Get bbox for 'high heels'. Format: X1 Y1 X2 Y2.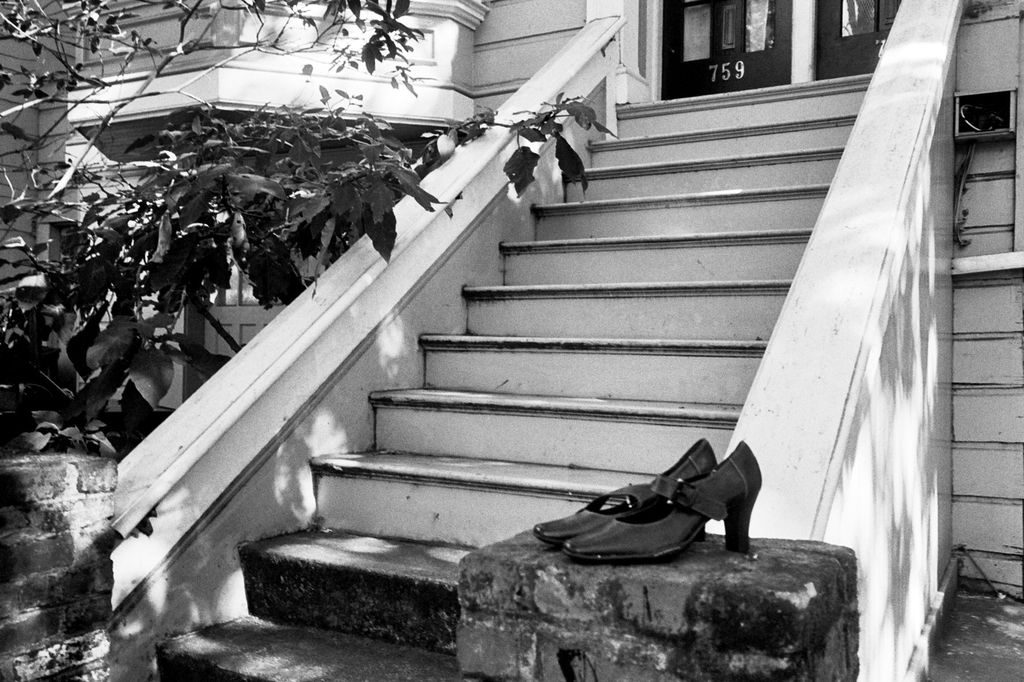
564 442 762 557.
